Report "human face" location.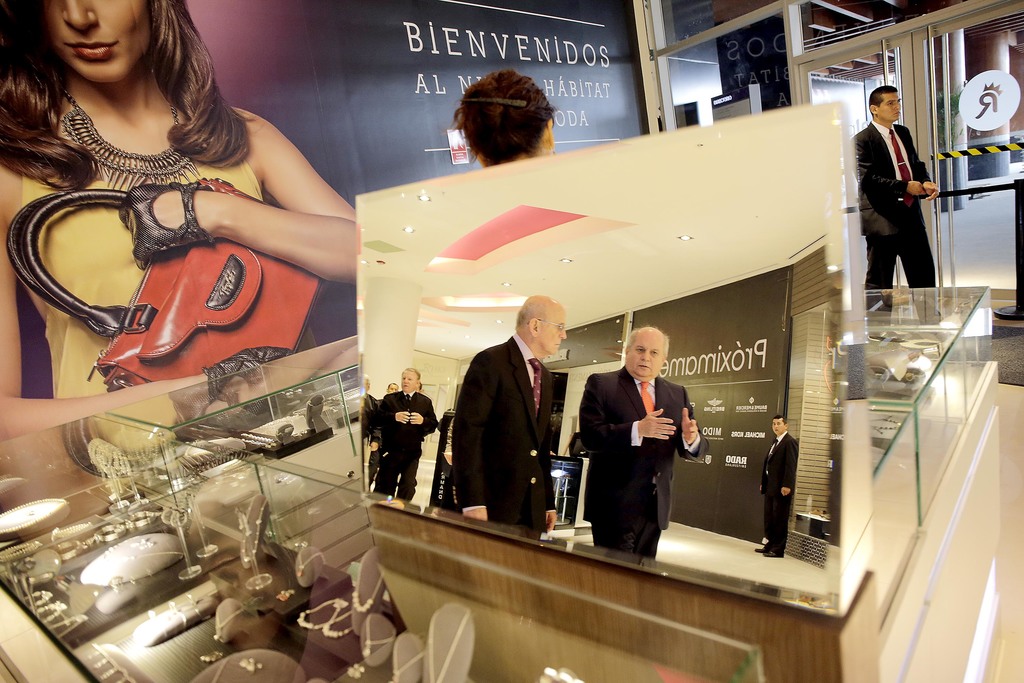
Report: (x1=387, y1=381, x2=399, y2=393).
